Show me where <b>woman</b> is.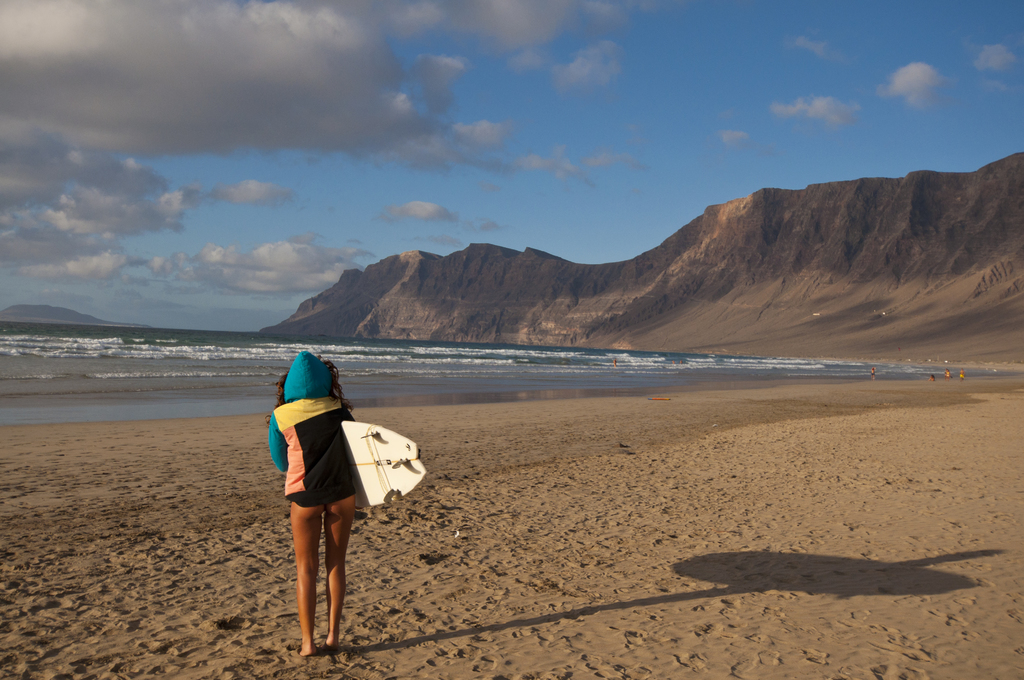
<b>woman</b> is at left=263, top=352, right=365, bottom=656.
